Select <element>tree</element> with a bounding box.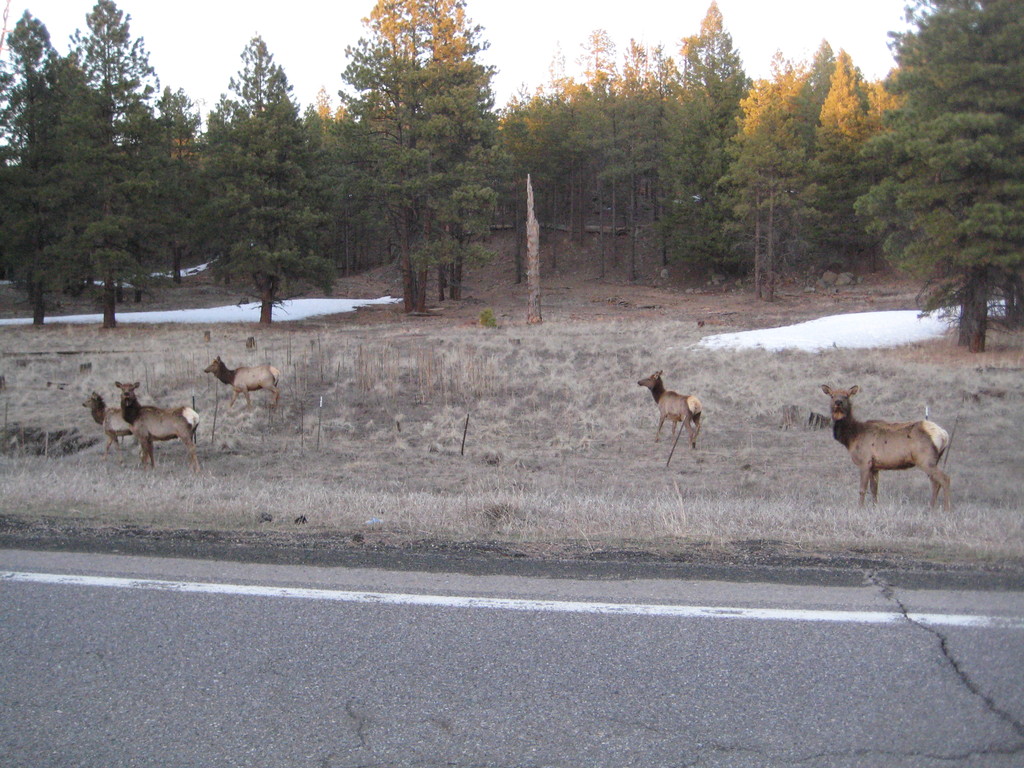
(511, 0, 751, 279).
